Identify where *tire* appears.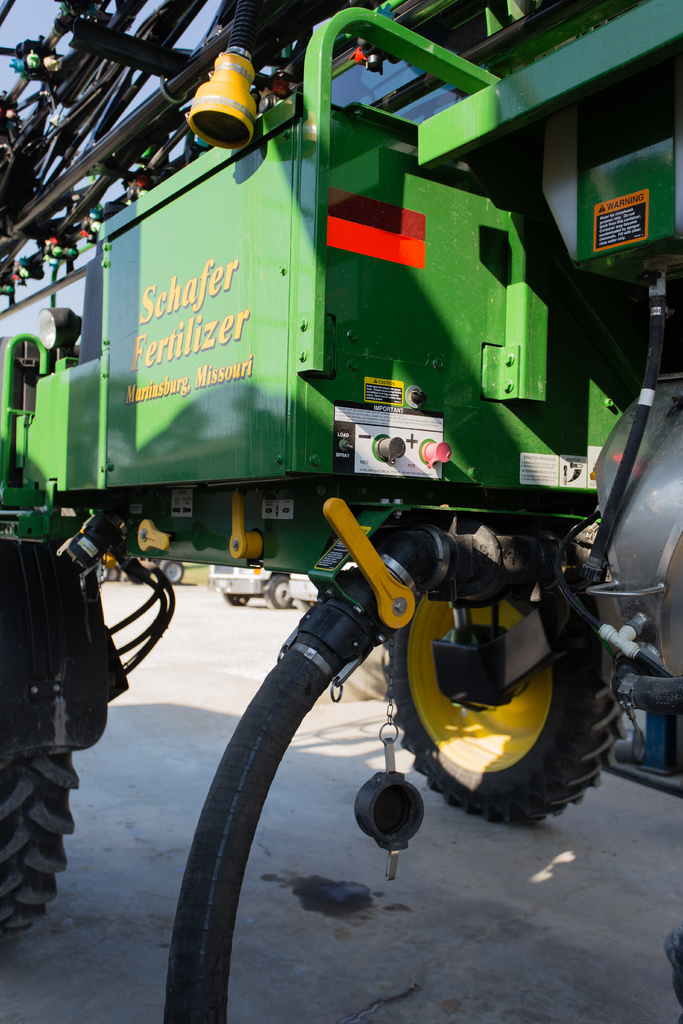
Appears at bbox(270, 572, 299, 607).
